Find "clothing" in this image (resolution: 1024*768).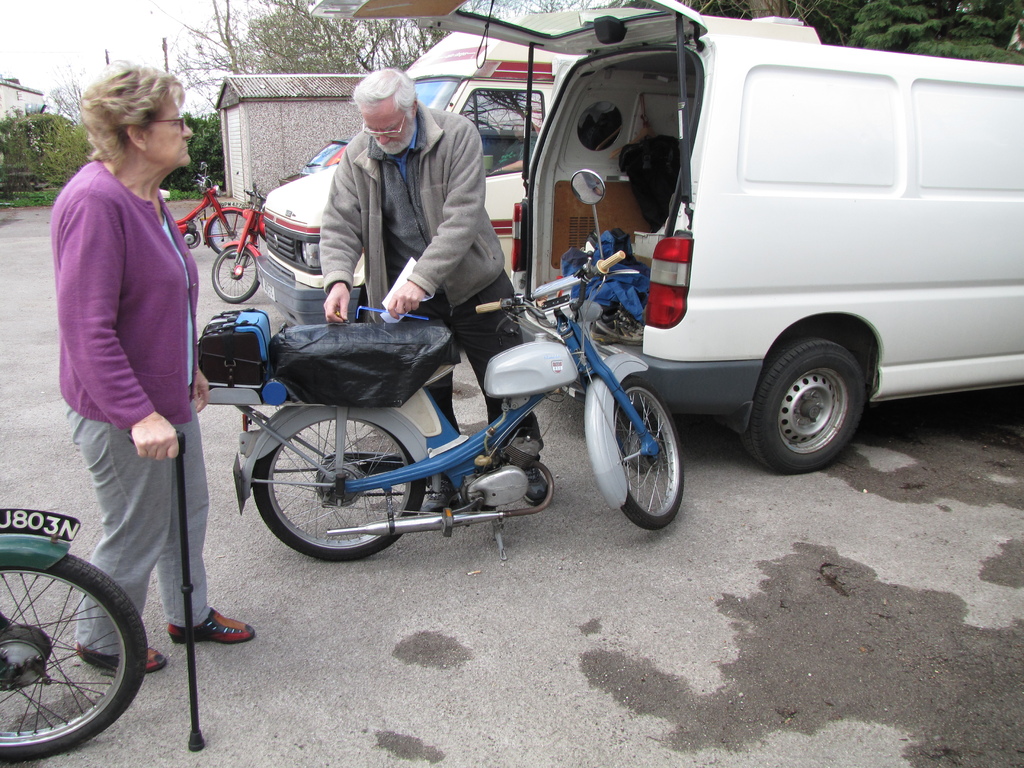
<bbox>419, 269, 540, 446</bbox>.
